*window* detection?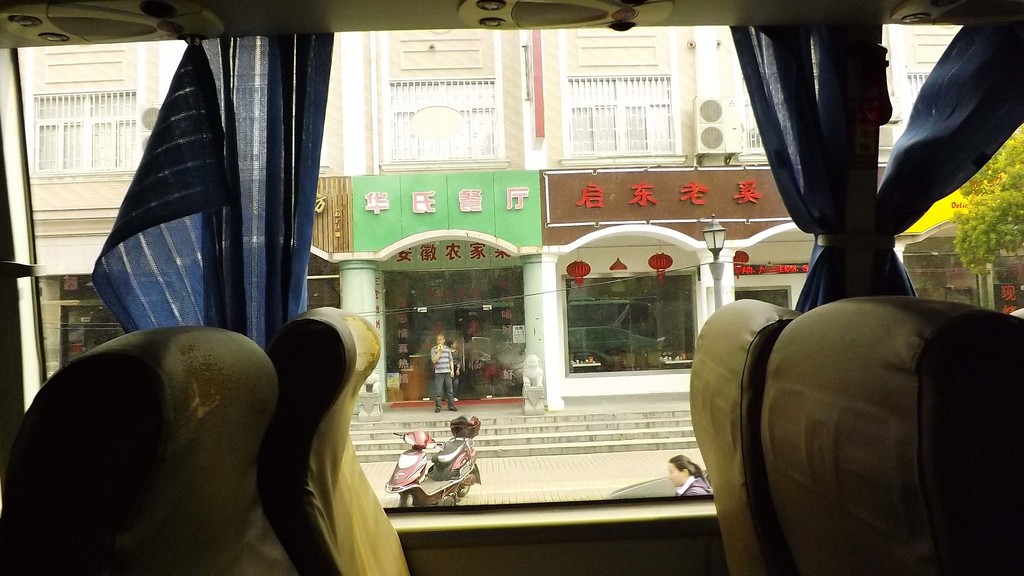
(906, 236, 1023, 312)
